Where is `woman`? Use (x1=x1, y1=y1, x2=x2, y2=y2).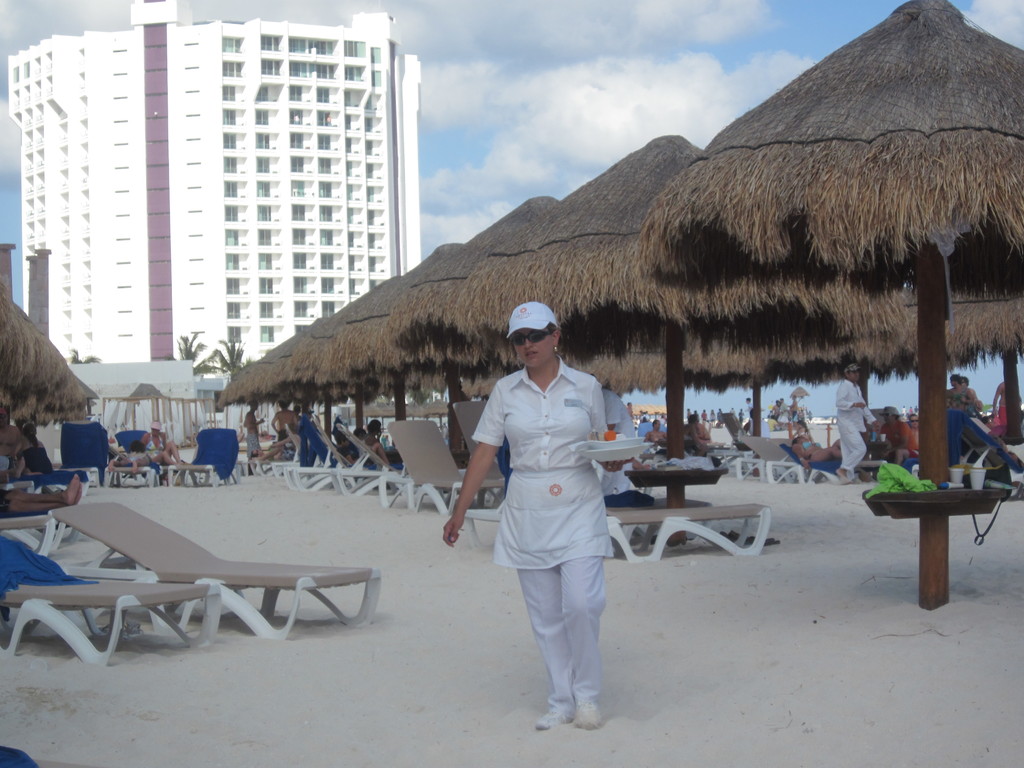
(x1=10, y1=422, x2=52, y2=475).
